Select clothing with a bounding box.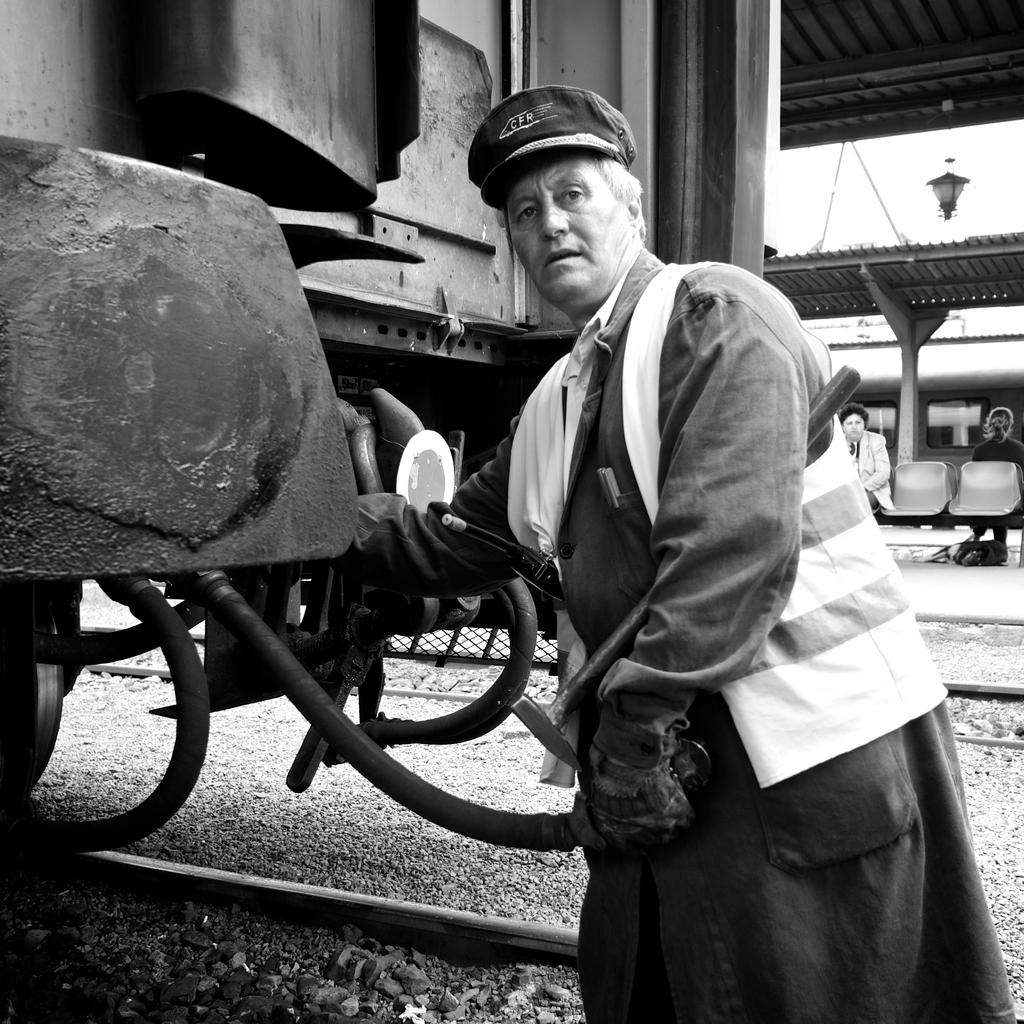
[left=339, top=240, right=1011, bottom=1023].
